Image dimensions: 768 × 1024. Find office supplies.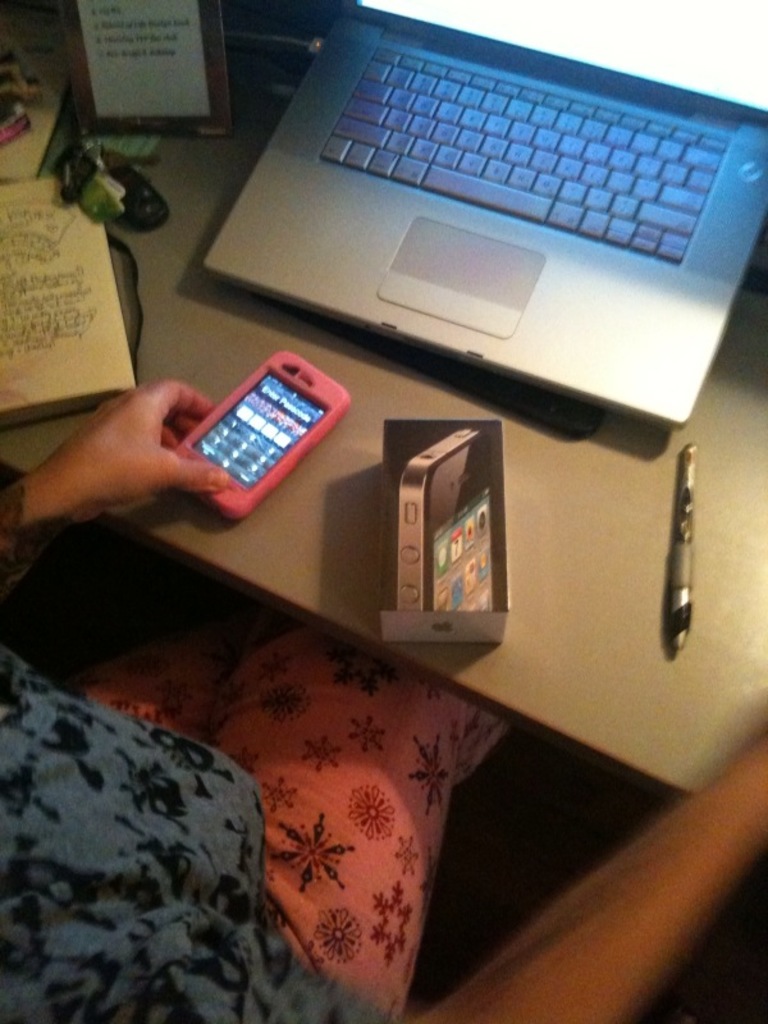
l=76, t=3, r=224, b=134.
